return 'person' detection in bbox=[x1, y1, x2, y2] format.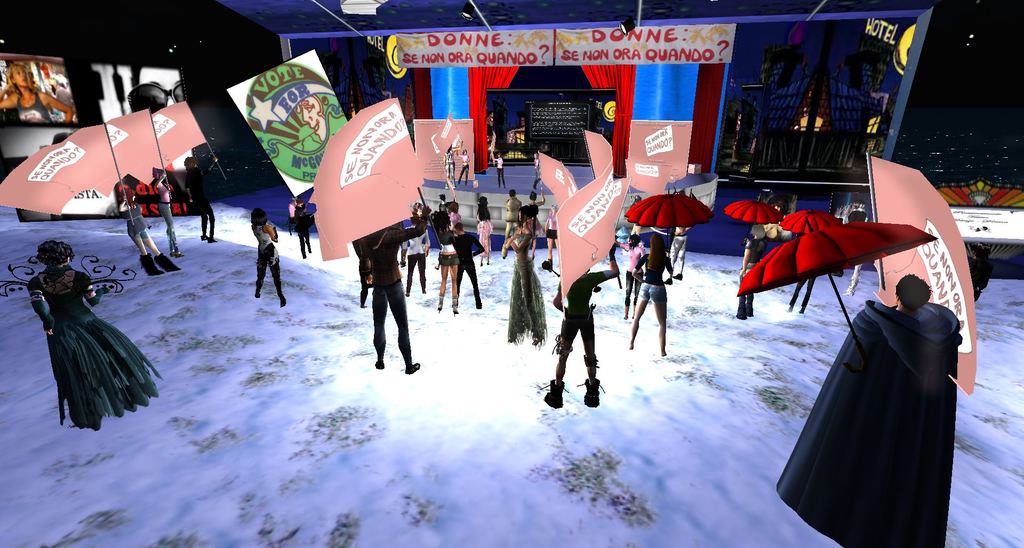
bbox=[411, 203, 420, 214].
